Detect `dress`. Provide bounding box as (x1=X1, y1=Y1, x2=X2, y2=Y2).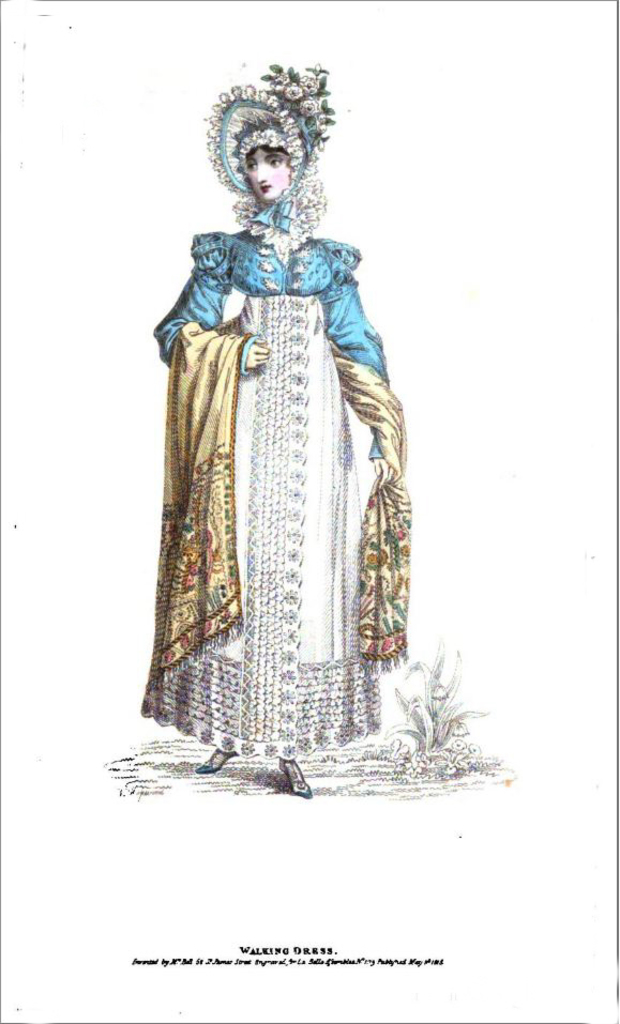
(x1=133, y1=129, x2=404, y2=610).
